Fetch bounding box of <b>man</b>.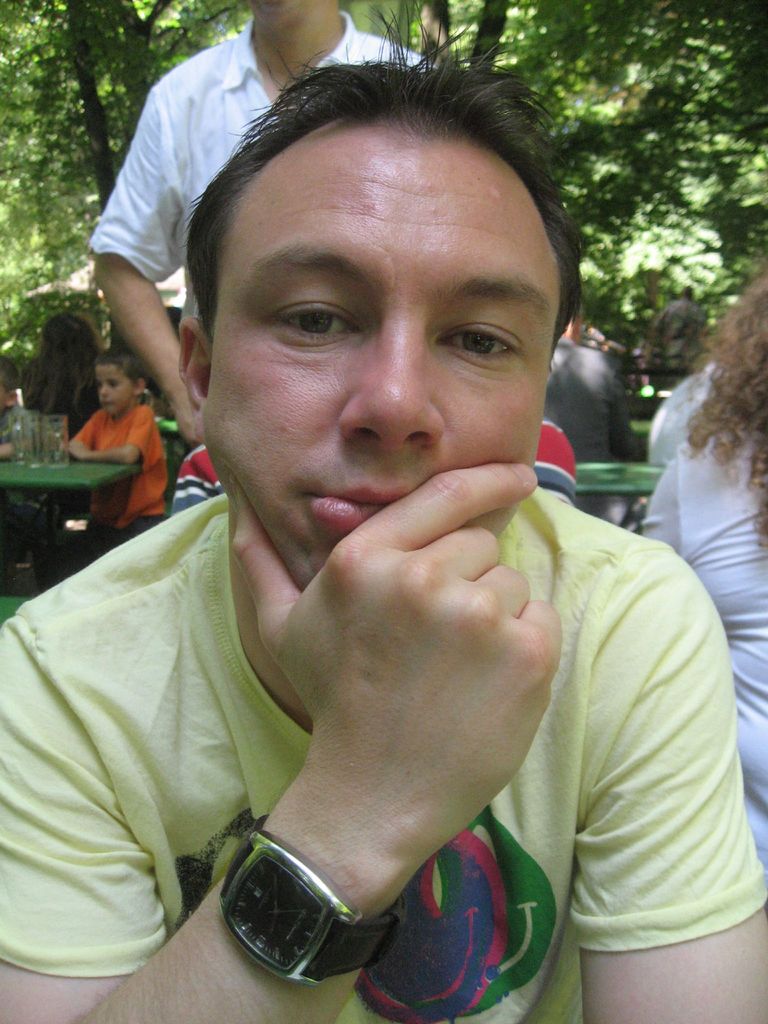
Bbox: (x1=545, y1=302, x2=646, y2=533).
